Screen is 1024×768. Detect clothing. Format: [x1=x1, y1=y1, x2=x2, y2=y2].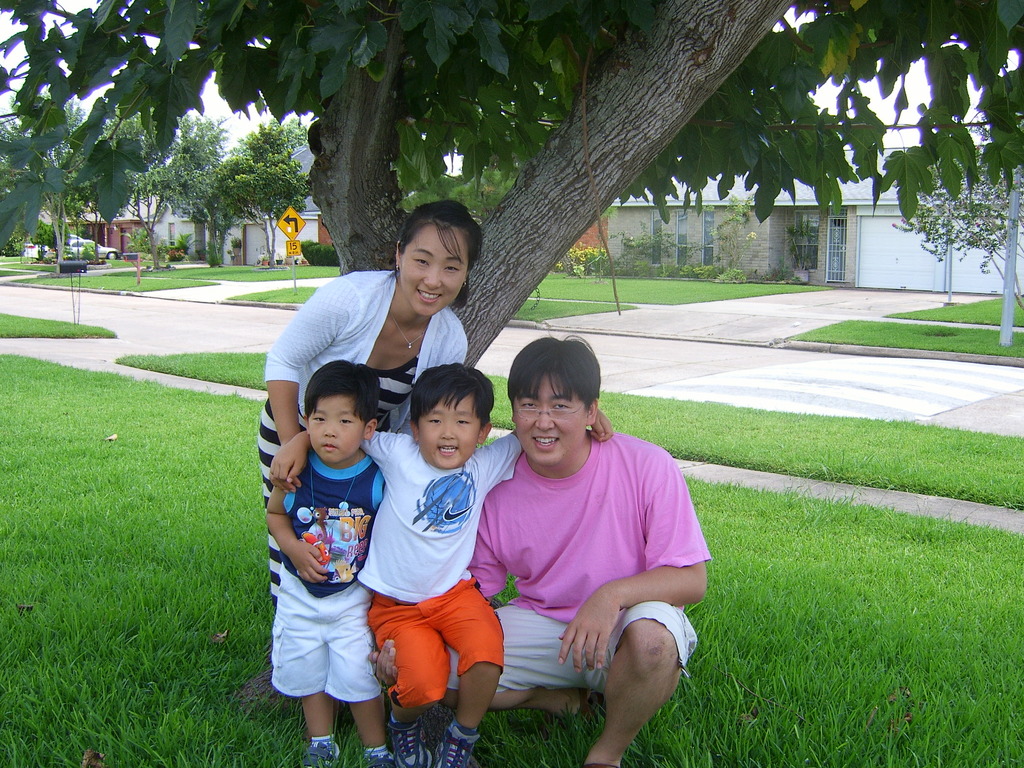
[x1=466, y1=410, x2=694, y2=707].
